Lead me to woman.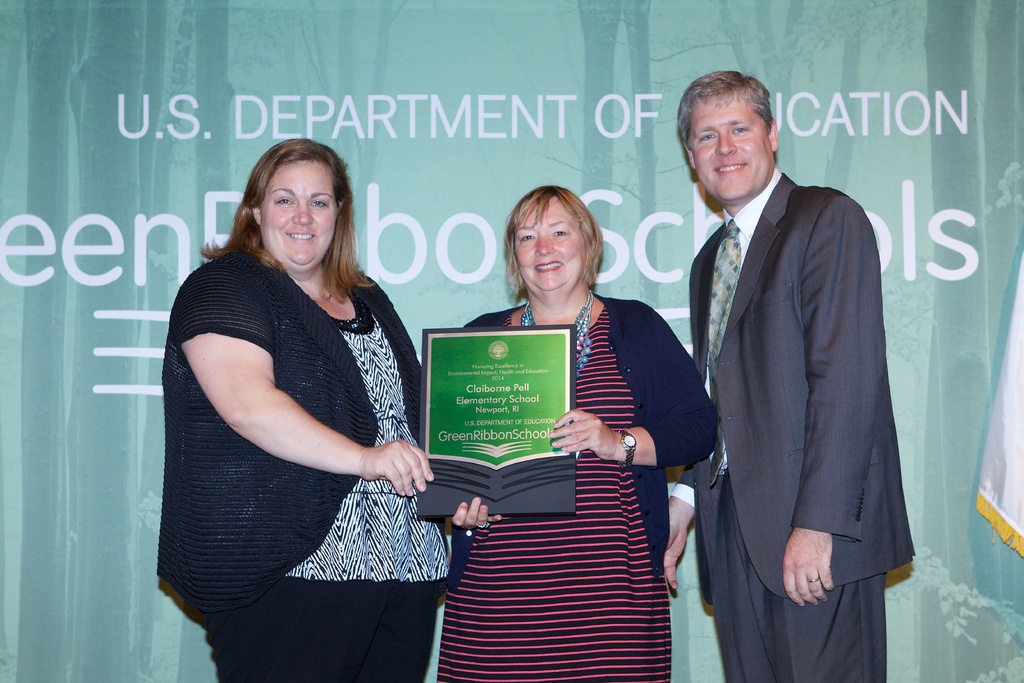
Lead to [431, 181, 728, 682].
